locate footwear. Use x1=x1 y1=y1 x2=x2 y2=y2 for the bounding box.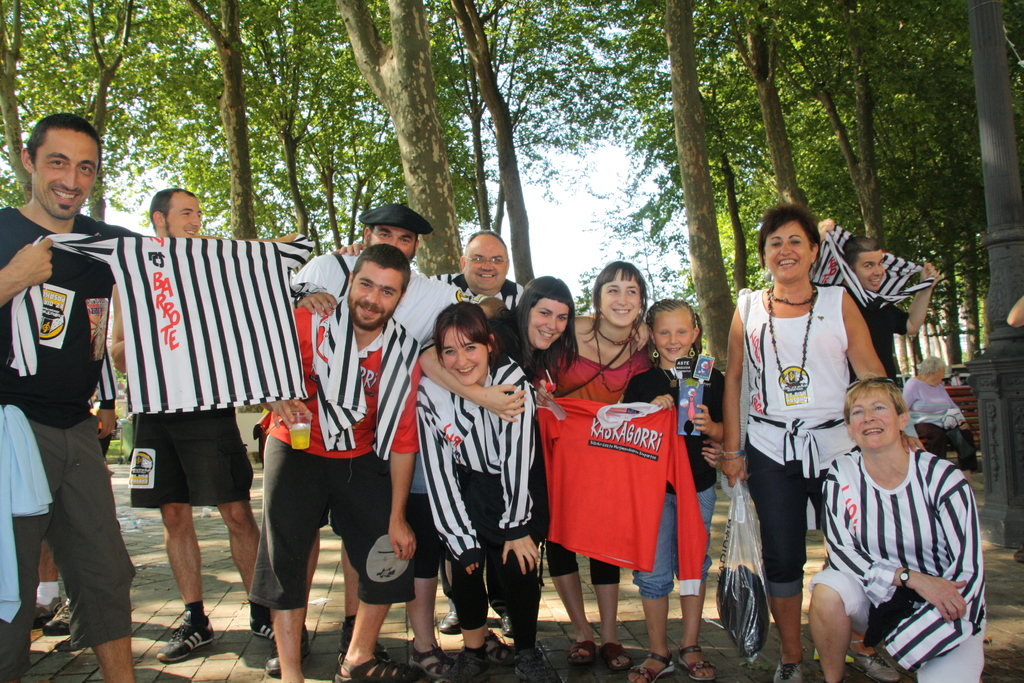
x1=515 y1=642 x2=552 y2=682.
